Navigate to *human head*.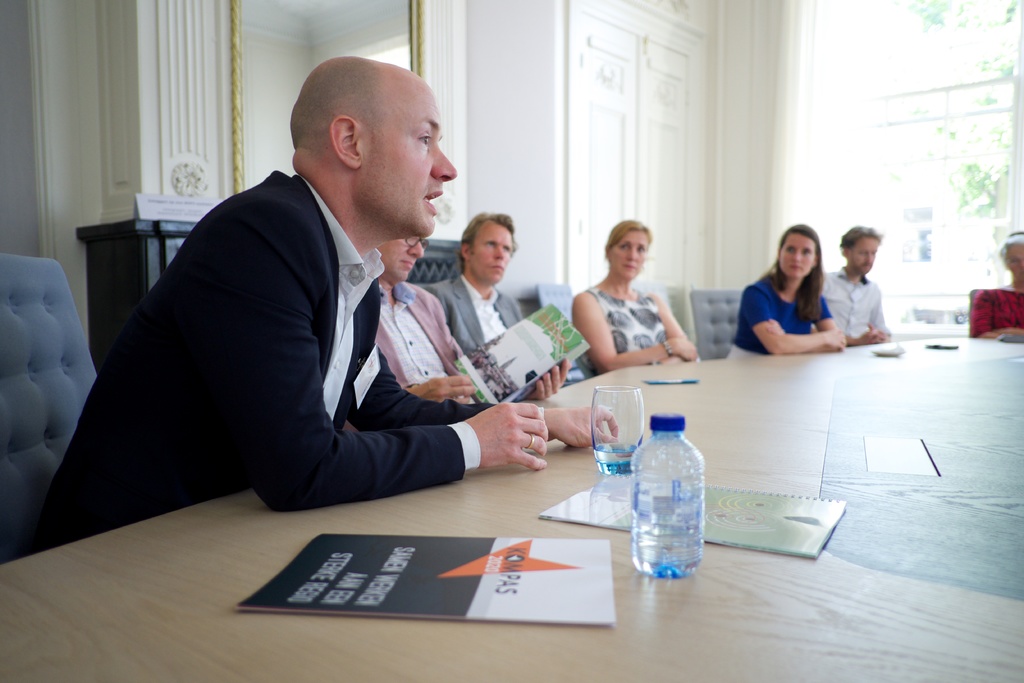
Navigation target: x1=460, y1=213, x2=517, y2=286.
